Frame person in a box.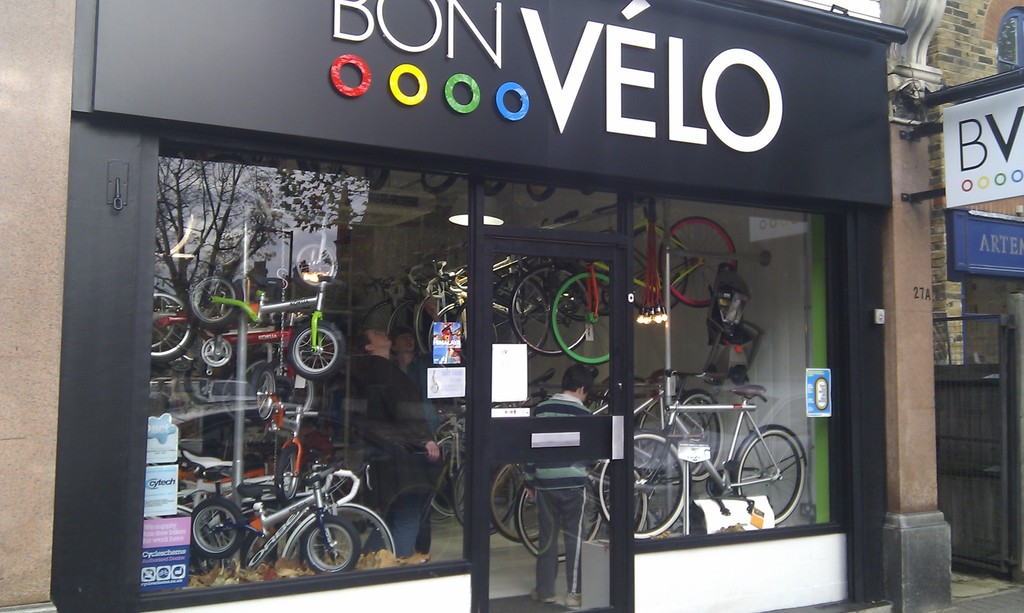
(left=522, top=362, right=601, bottom=607).
